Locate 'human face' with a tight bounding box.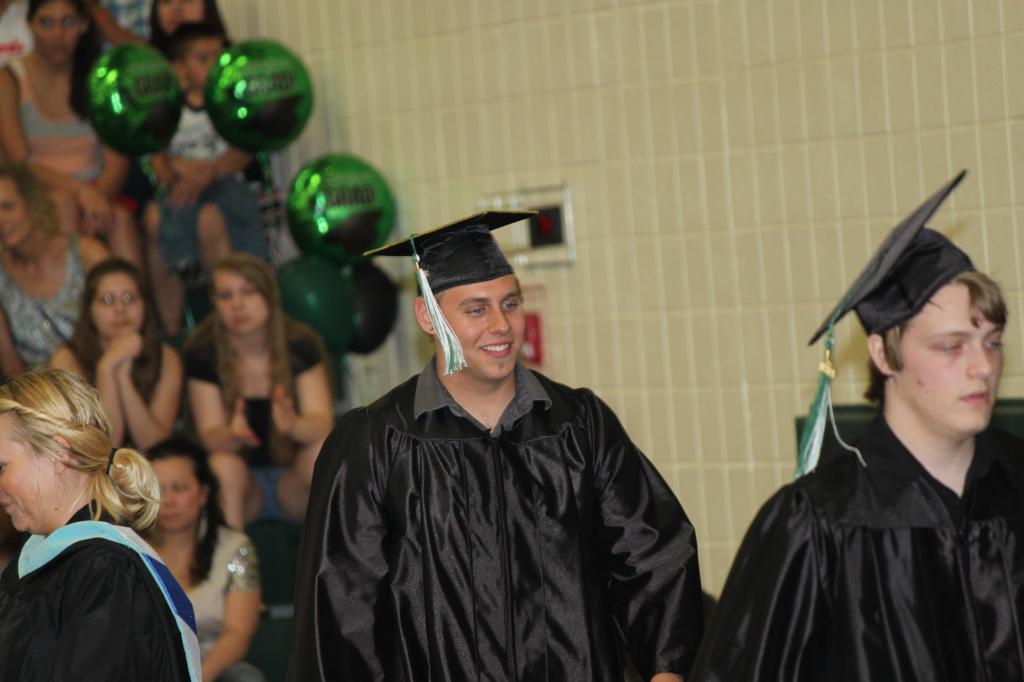
box(95, 274, 142, 338).
